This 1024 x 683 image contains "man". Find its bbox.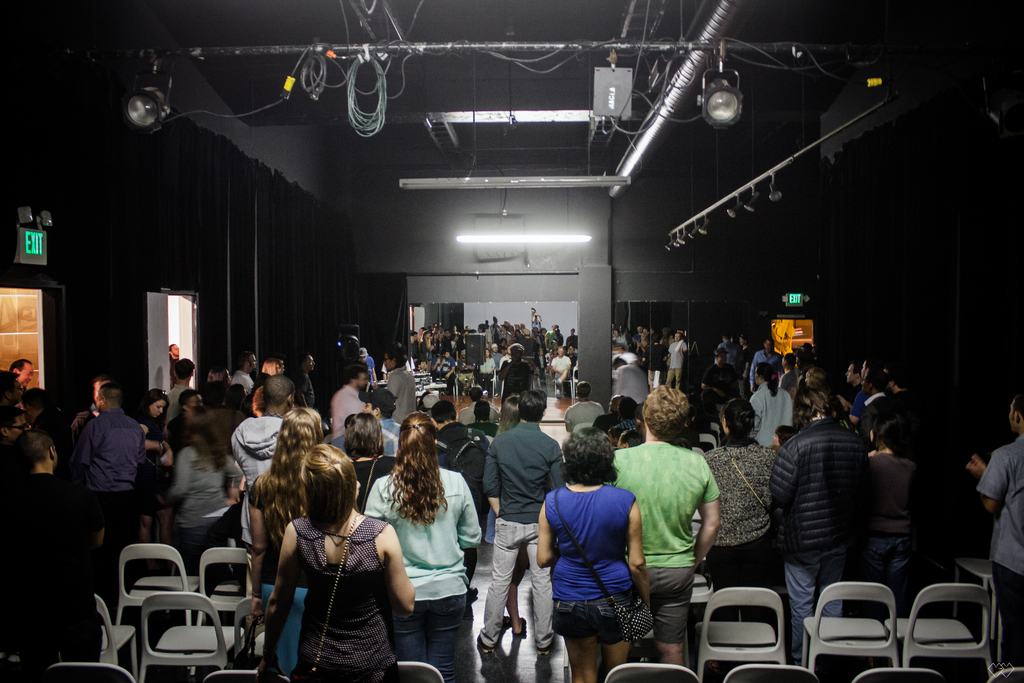
region(433, 349, 460, 392).
